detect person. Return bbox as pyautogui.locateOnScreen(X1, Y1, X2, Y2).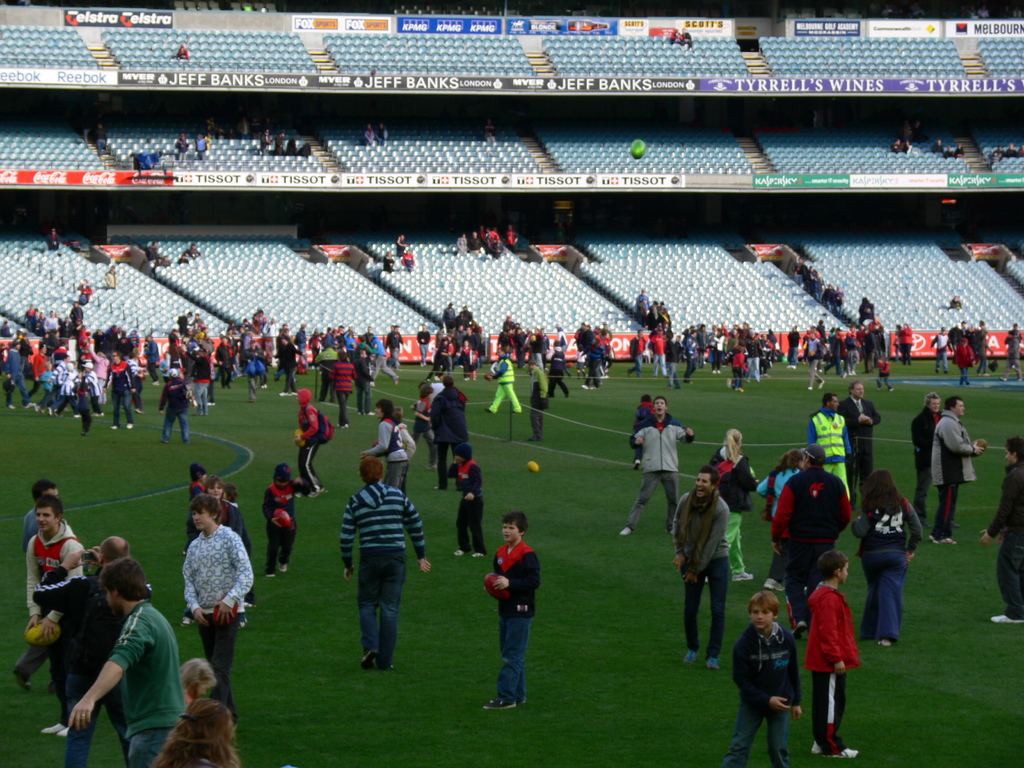
pyautogui.locateOnScreen(769, 438, 852, 634).
